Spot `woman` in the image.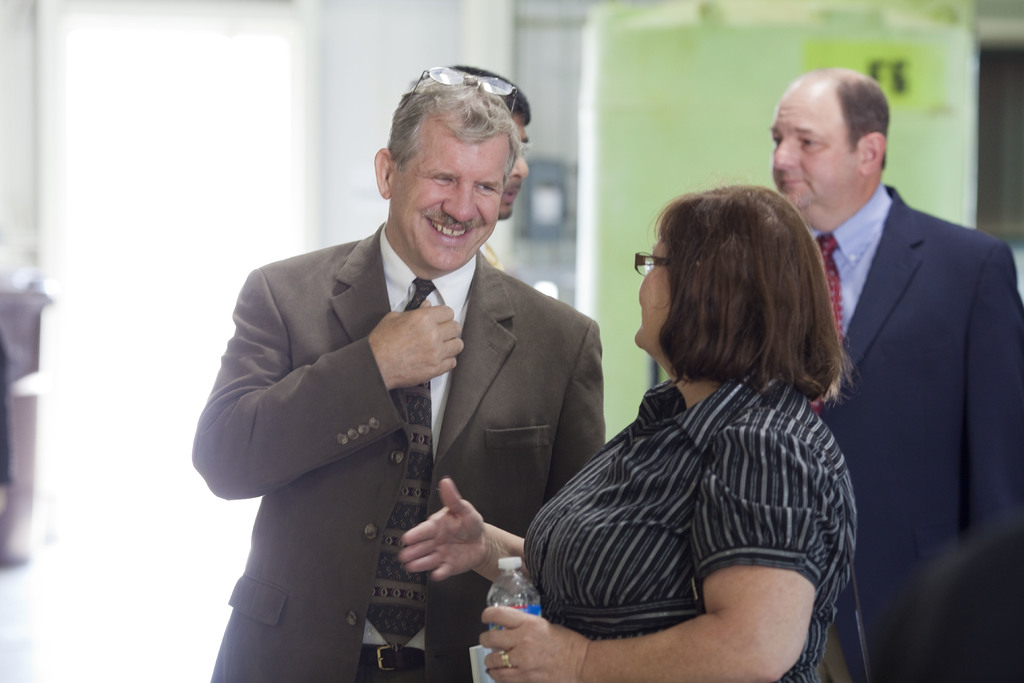
`woman` found at (x1=514, y1=145, x2=877, y2=673).
